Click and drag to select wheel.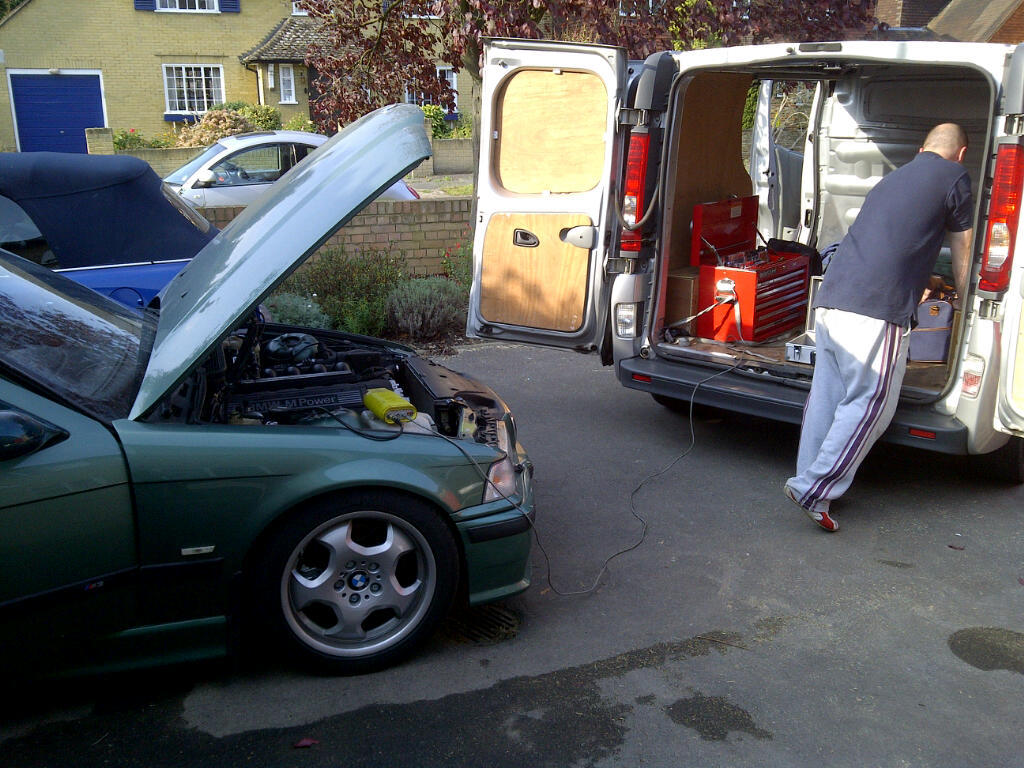
Selection: 234, 492, 449, 667.
